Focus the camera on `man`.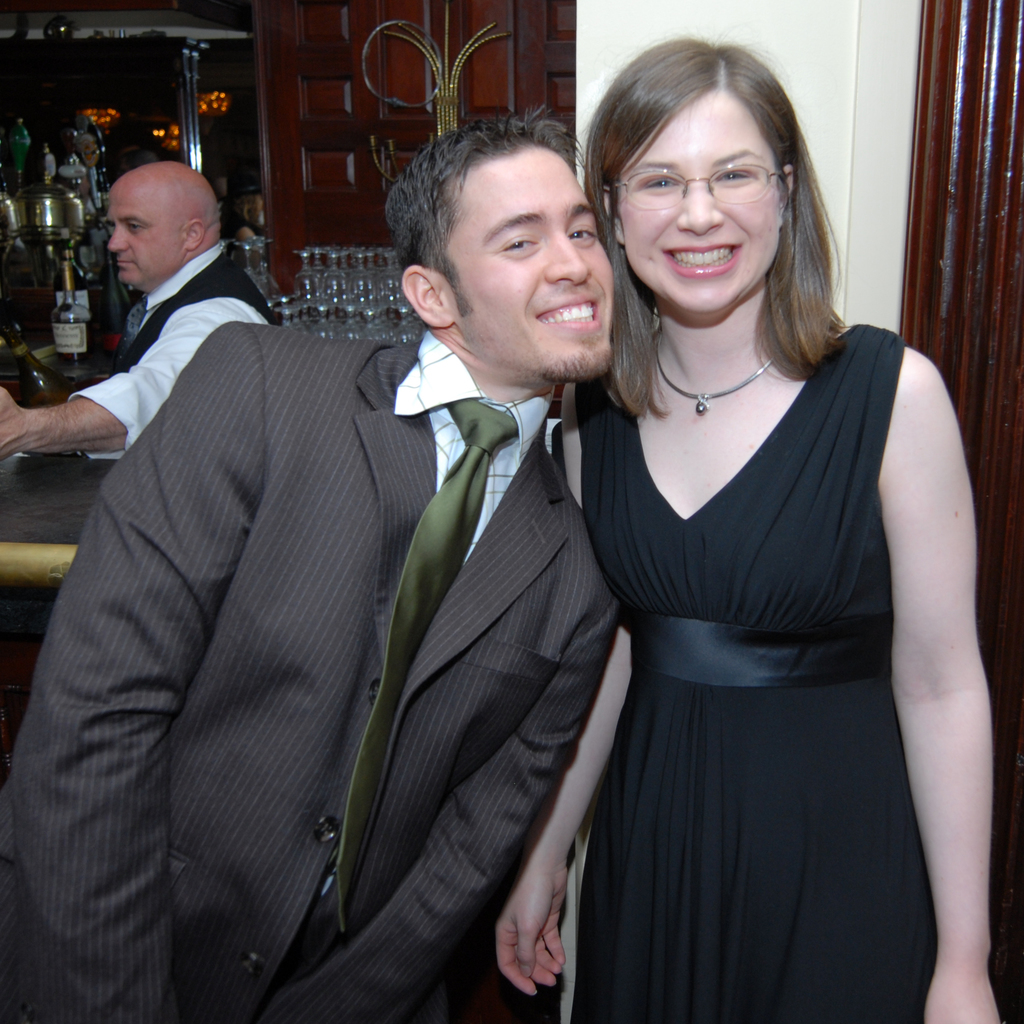
Focus region: (left=74, top=101, right=682, bottom=1016).
